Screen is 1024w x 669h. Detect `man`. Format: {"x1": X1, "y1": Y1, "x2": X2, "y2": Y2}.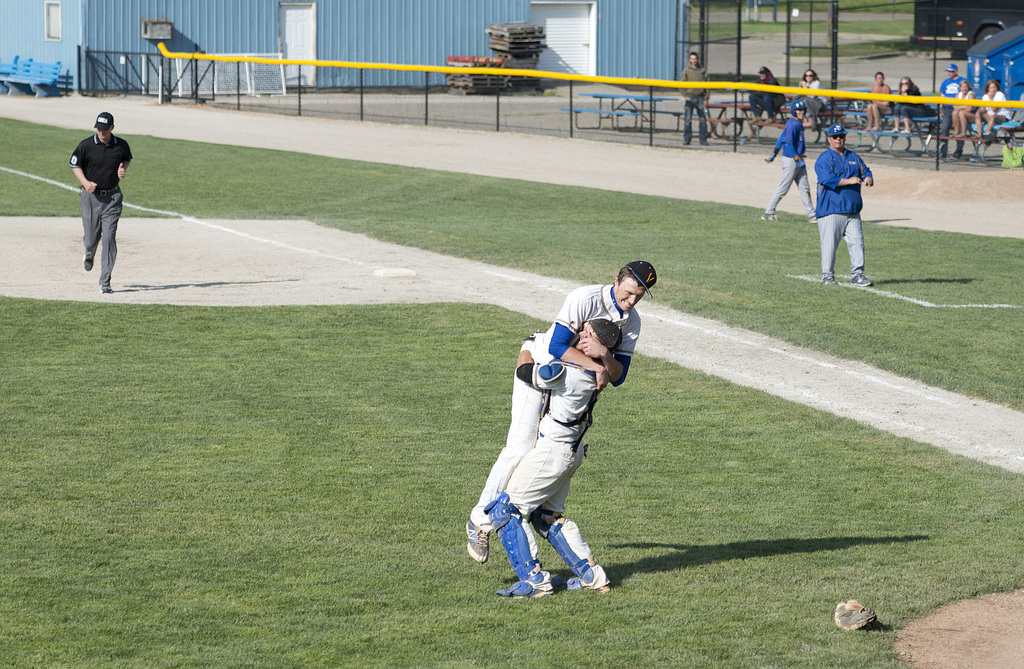
{"x1": 70, "y1": 111, "x2": 133, "y2": 293}.
